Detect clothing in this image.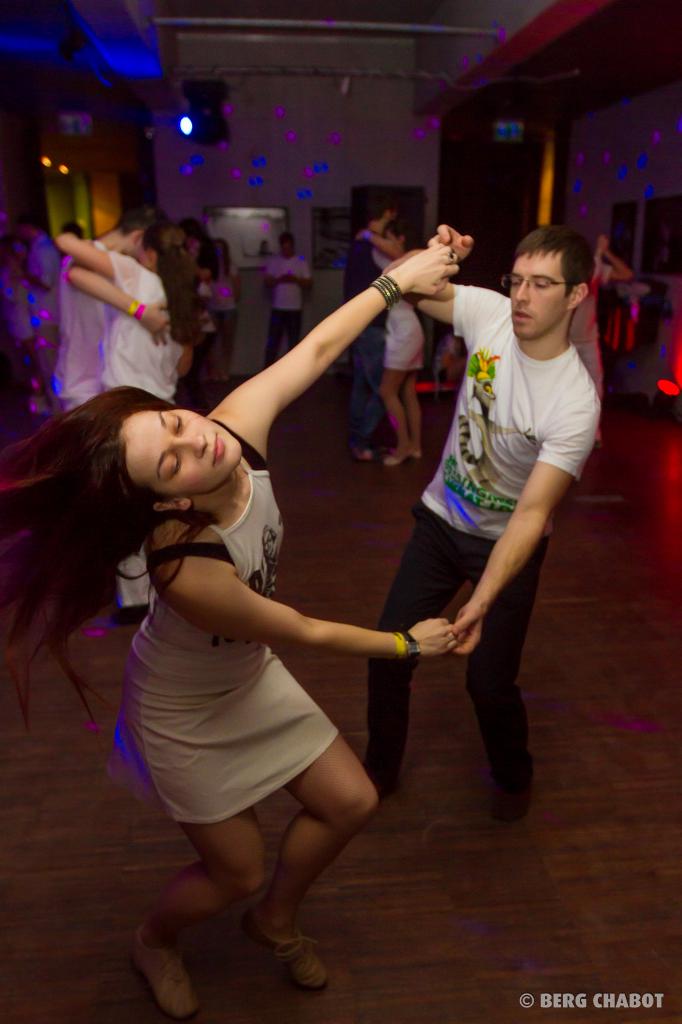
Detection: (x1=263, y1=246, x2=310, y2=376).
